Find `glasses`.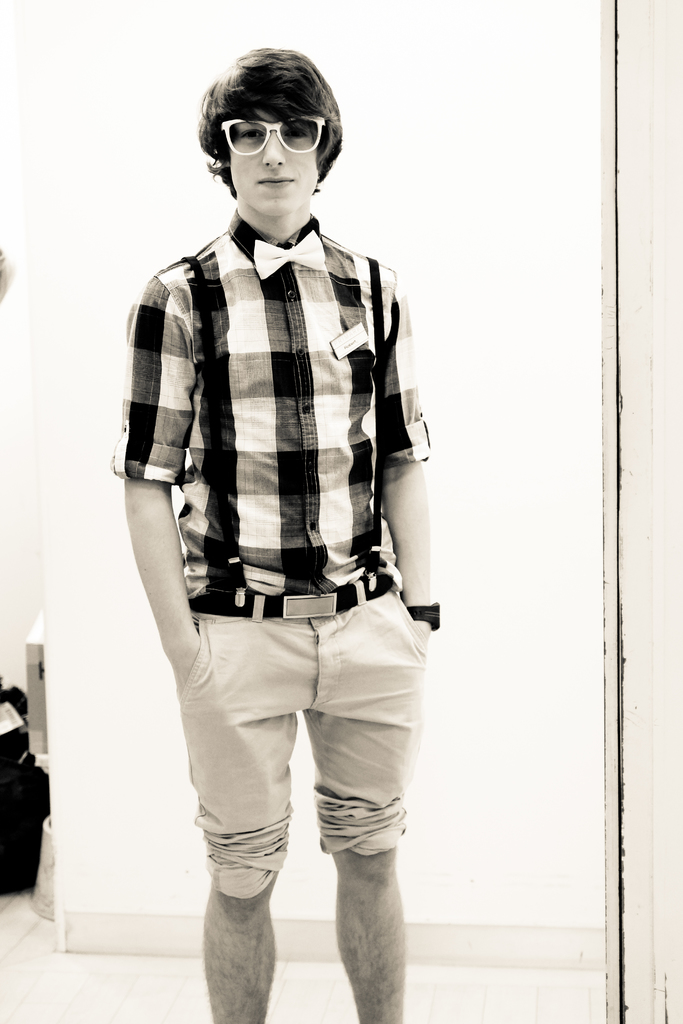
{"left": 215, "top": 106, "right": 331, "bottom": 154}.
